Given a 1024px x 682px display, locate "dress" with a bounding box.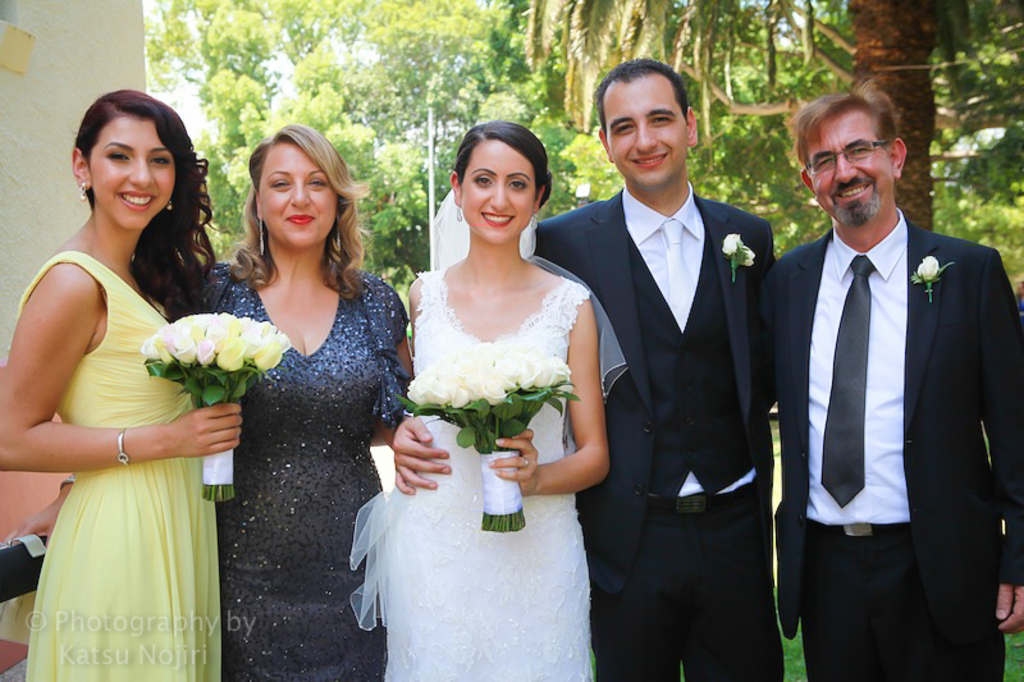
Located: [left=19, top=248, right=223, bottom=681].
